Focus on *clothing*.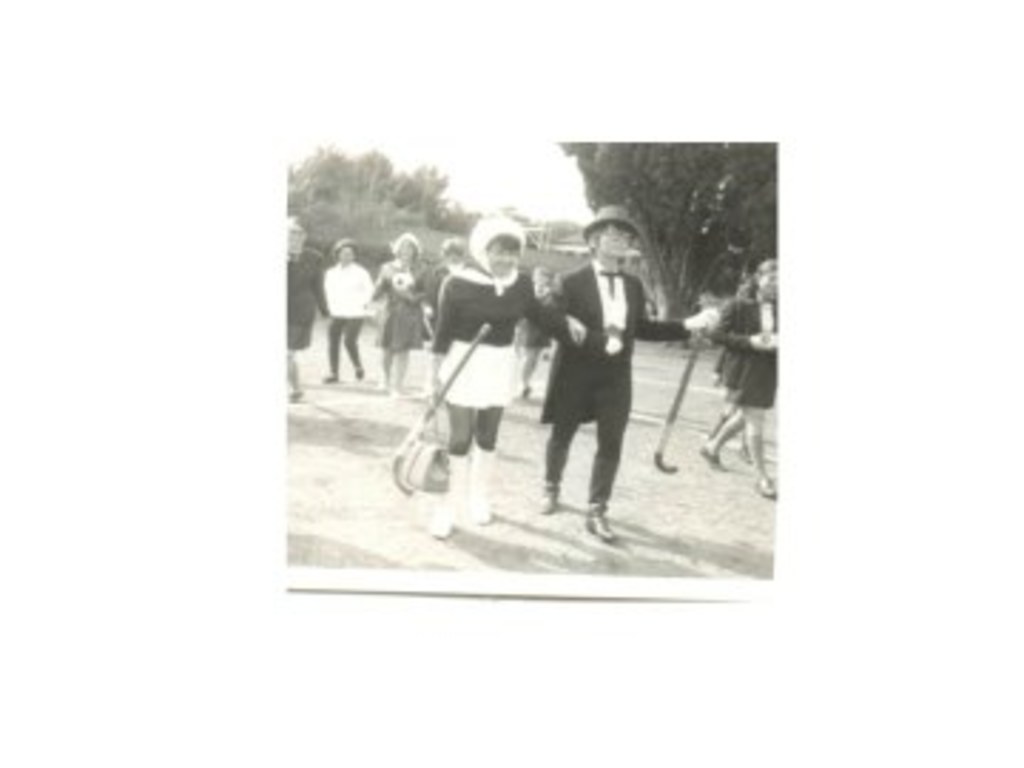
Focused at [left=432, top=267, right=560, bottom=410].
